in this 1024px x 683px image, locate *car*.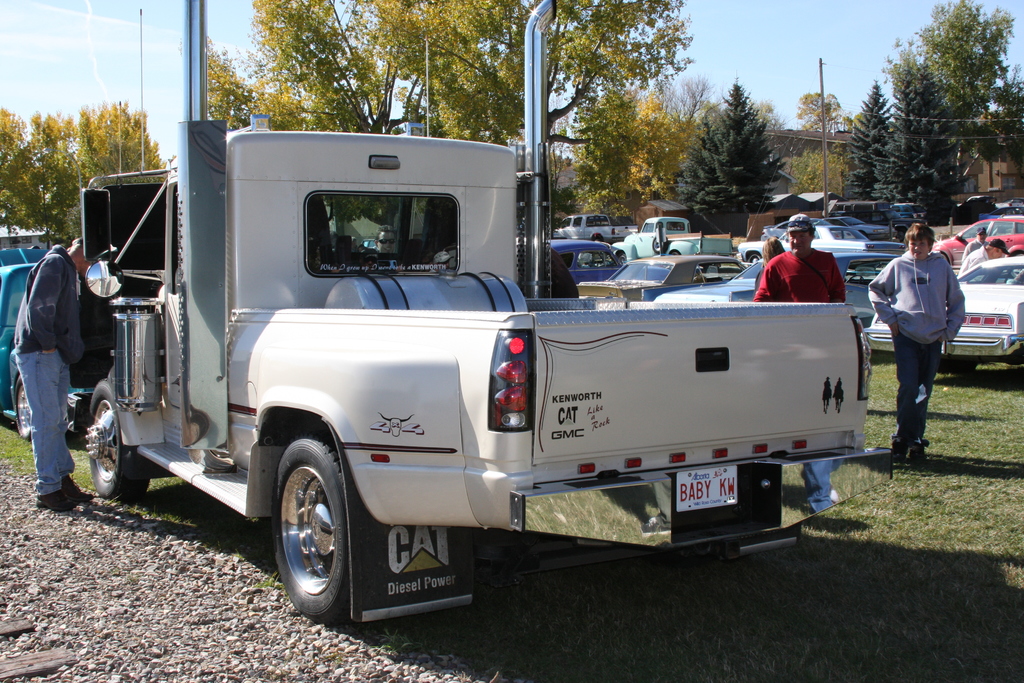
Bounding box: {"left": 753, "top": 213, "right": 852, "bottom": 238}.
